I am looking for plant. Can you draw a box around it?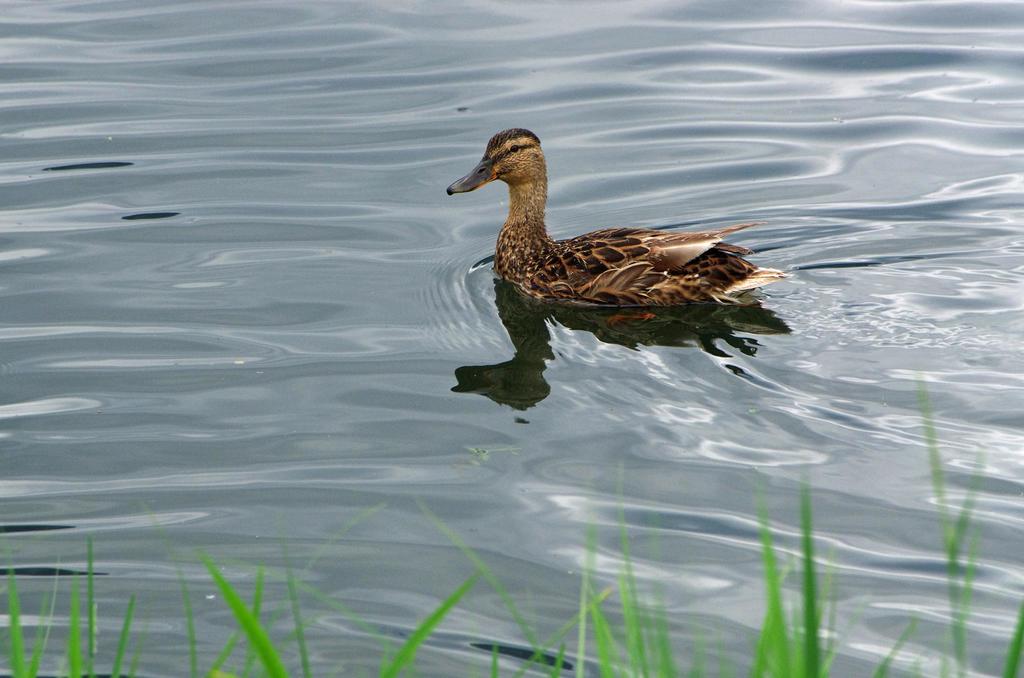
Sure, the bounding box is bbox(746, 480, 881, 674).
